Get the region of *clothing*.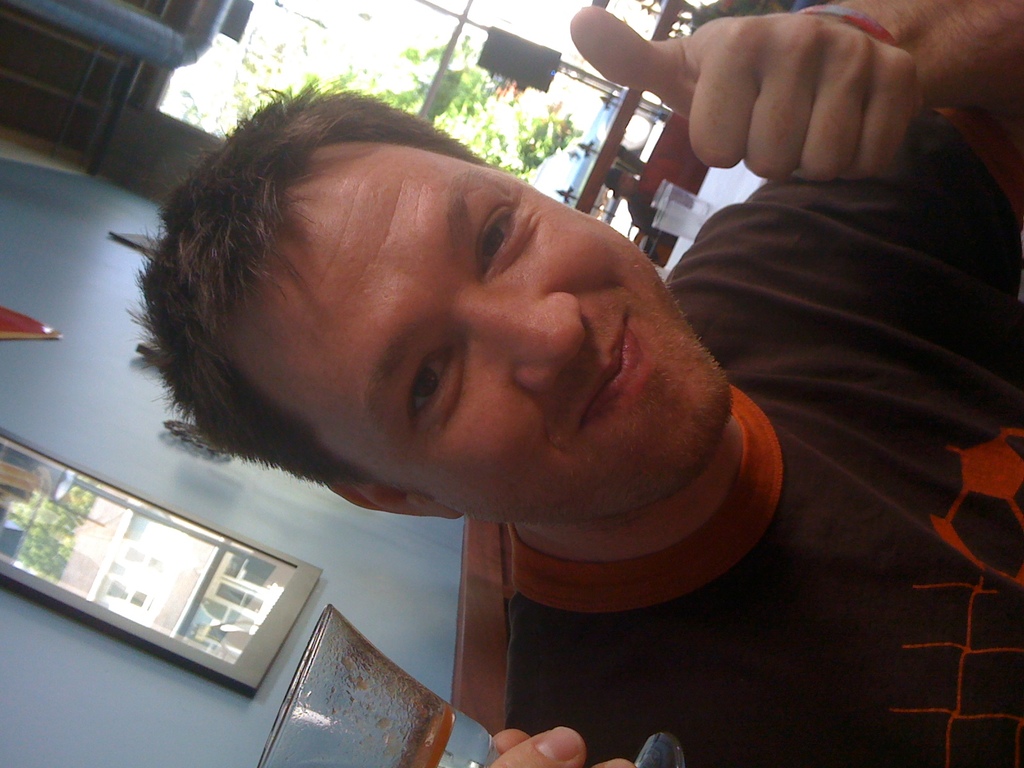
box=[500, 114, 1023, 767].
